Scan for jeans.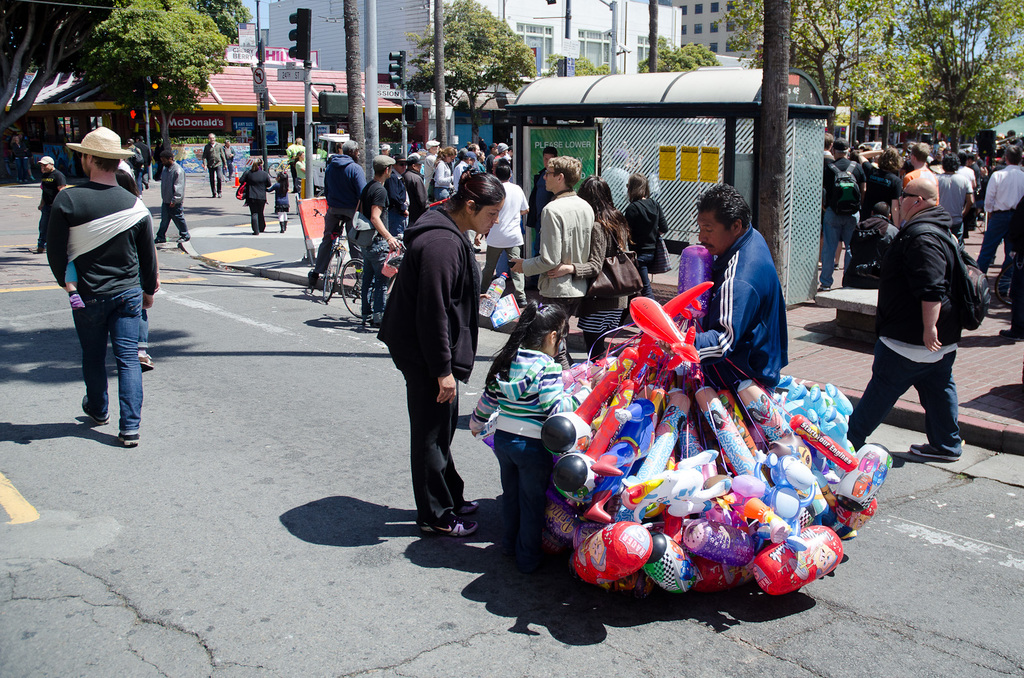
Scan result: bbox(819, 207, 860, 290).
